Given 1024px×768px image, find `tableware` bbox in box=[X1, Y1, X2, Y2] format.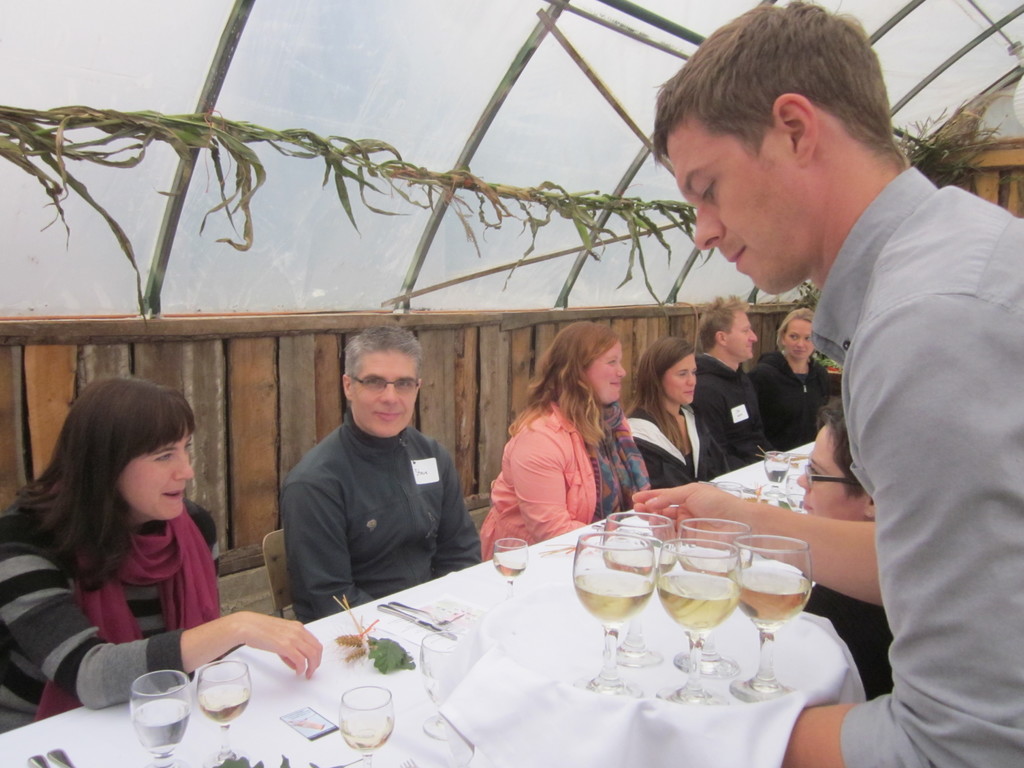
box=[733, 527, 814, 701].
